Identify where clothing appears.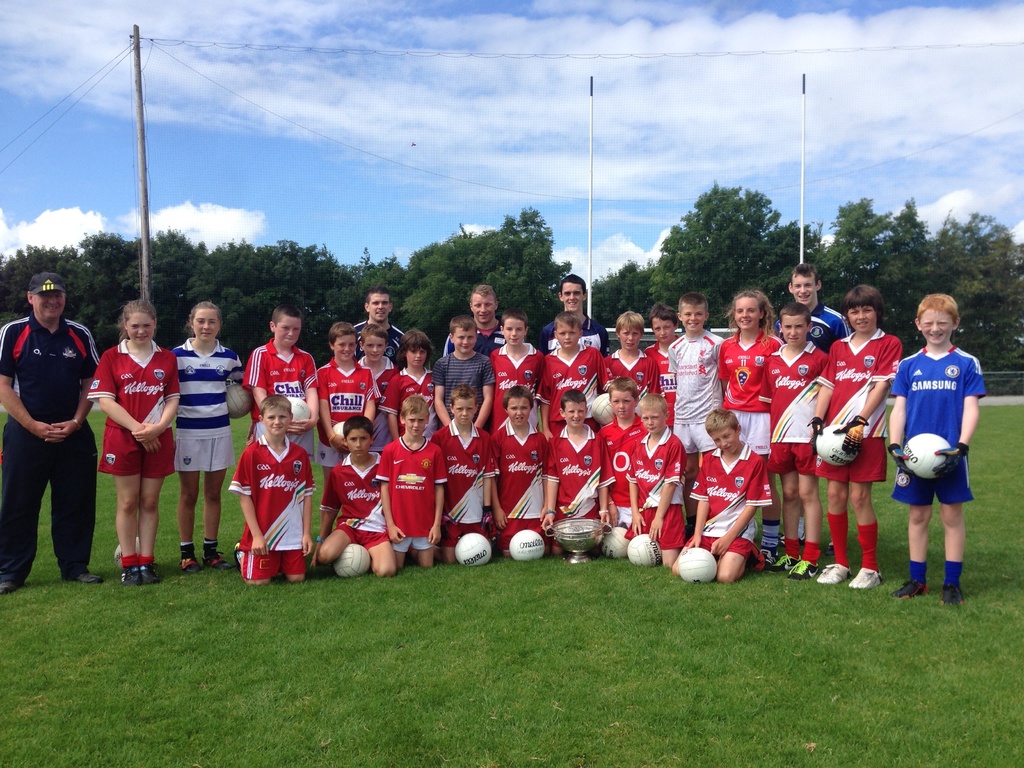
Appears at detection(317, 457, 392, 536).
